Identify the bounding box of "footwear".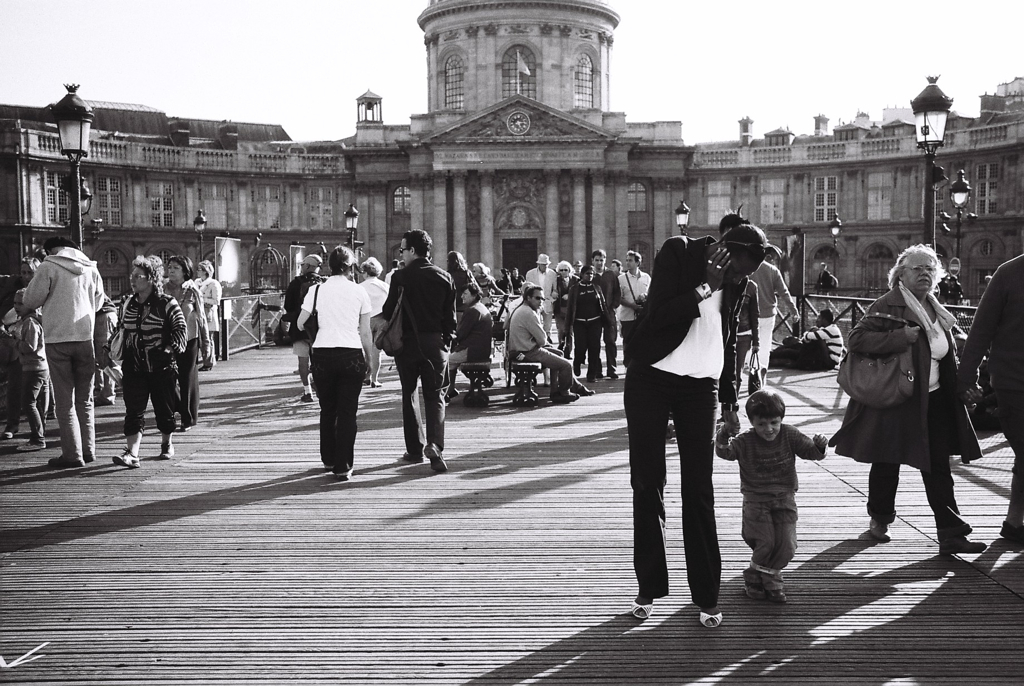
319 456 333 470.
